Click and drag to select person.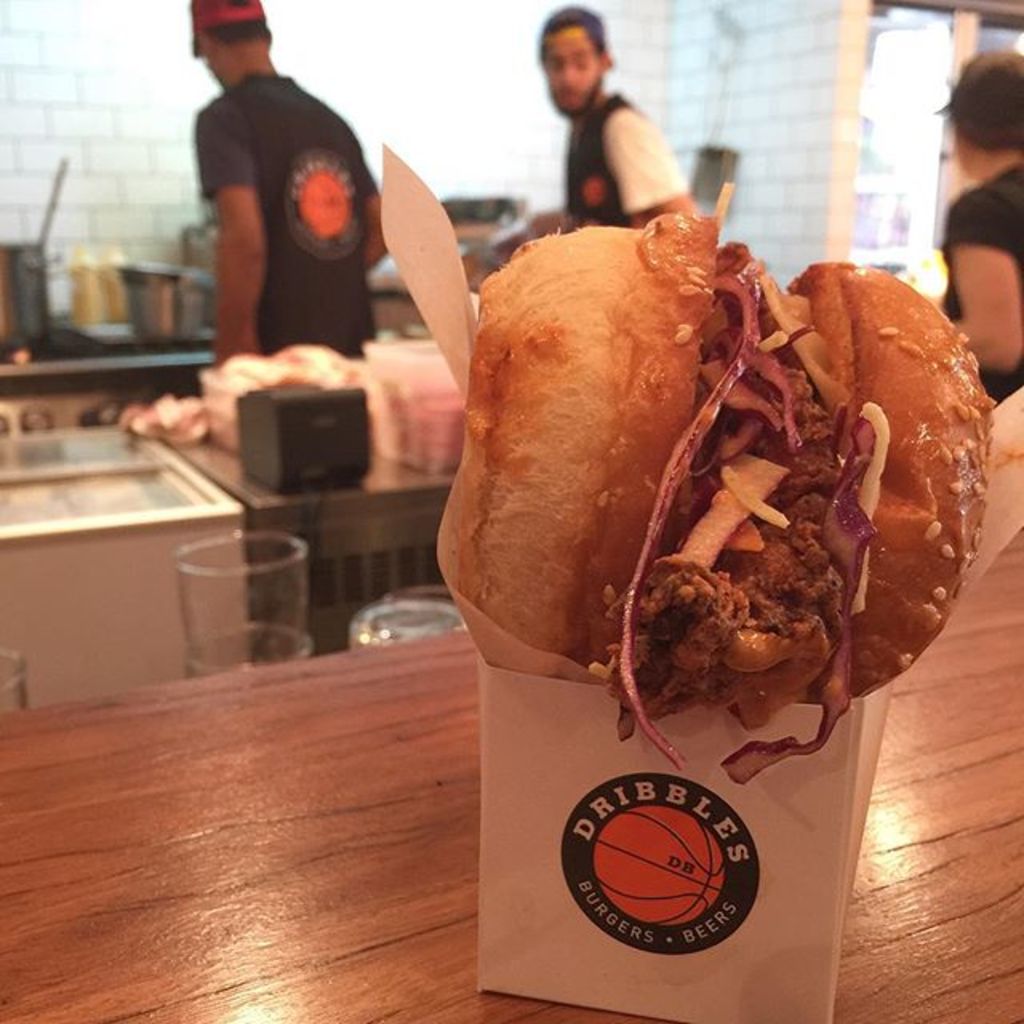
Selection: l=936, t=46, r=1022, b=403.
